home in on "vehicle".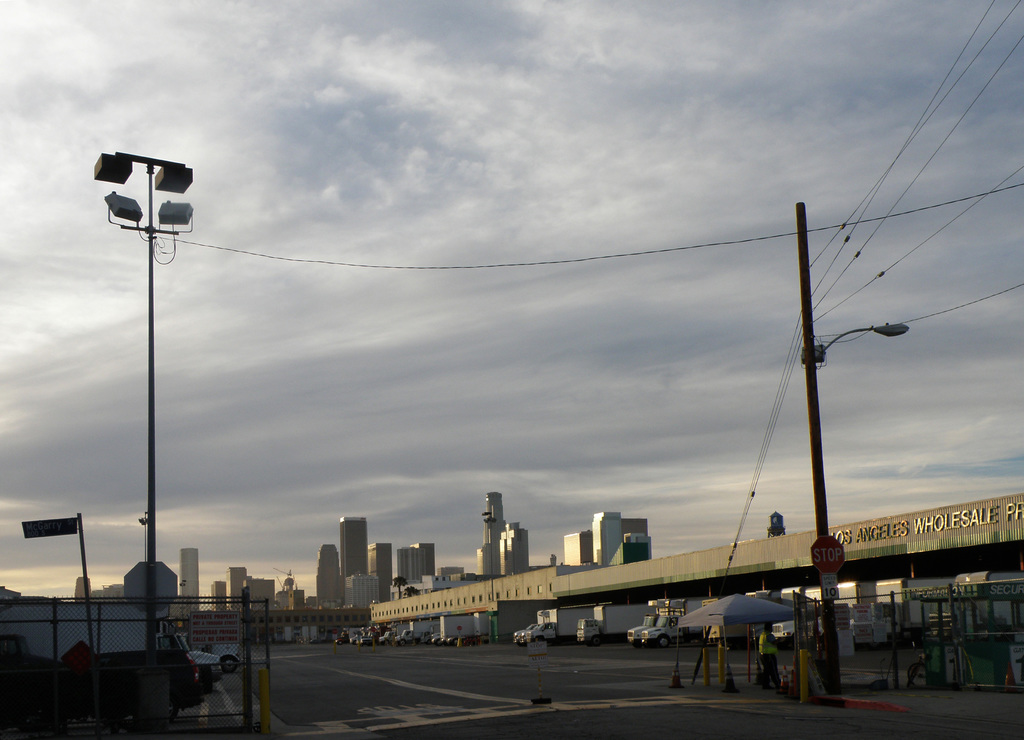
Homed in at [left=576, top=600, right=653, bottom=645].
